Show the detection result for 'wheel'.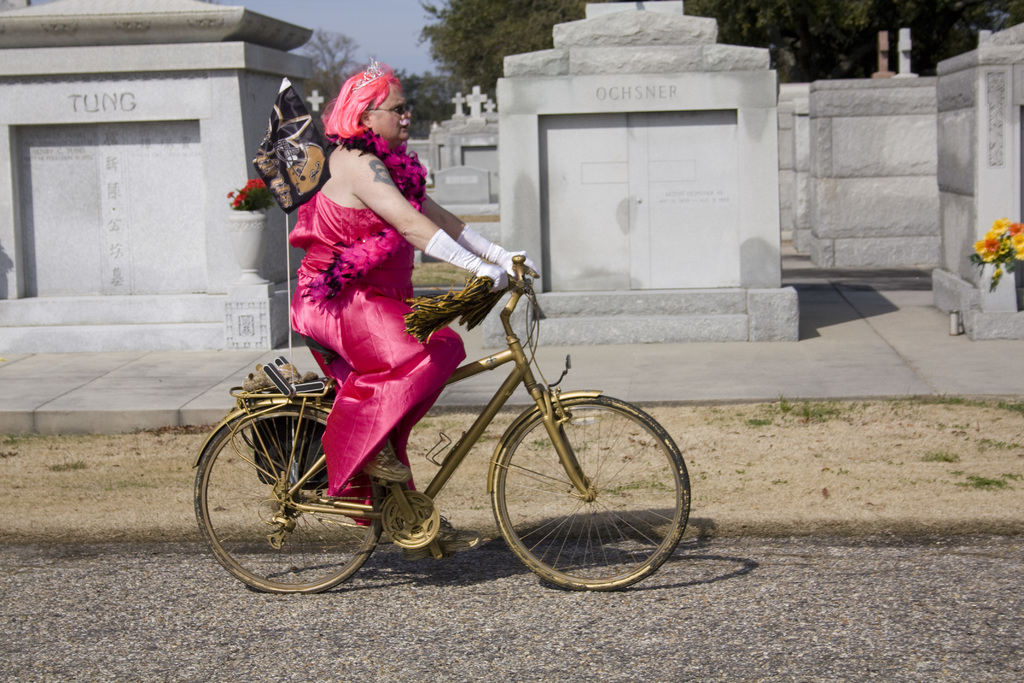
crop(190, 404, 387, 597).
